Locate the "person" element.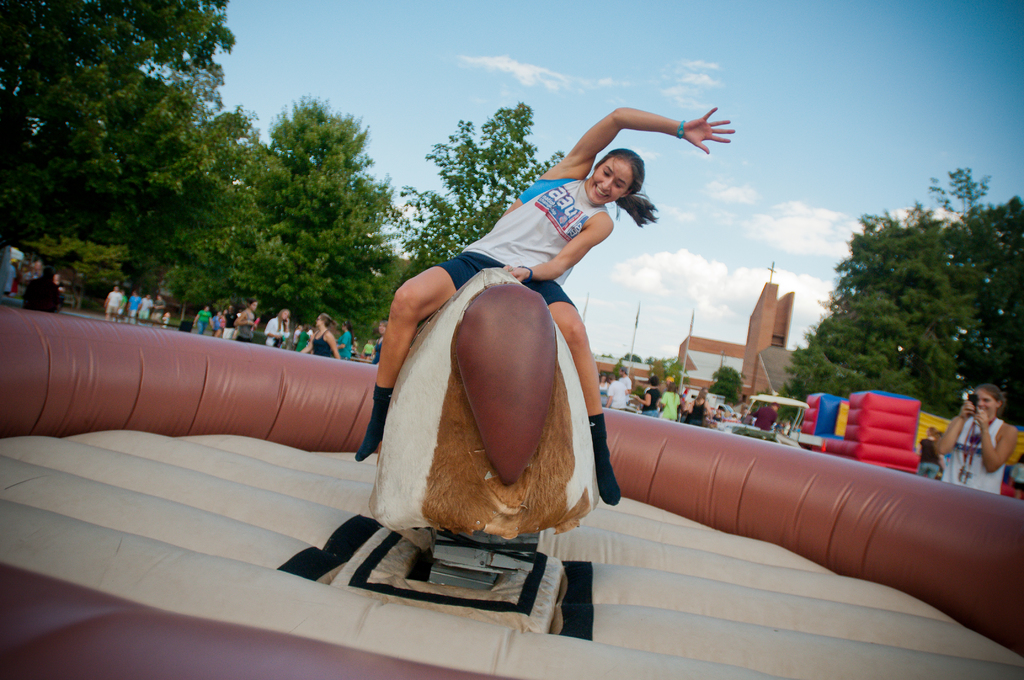
Element bbox: (612, 370, 629, 411).
